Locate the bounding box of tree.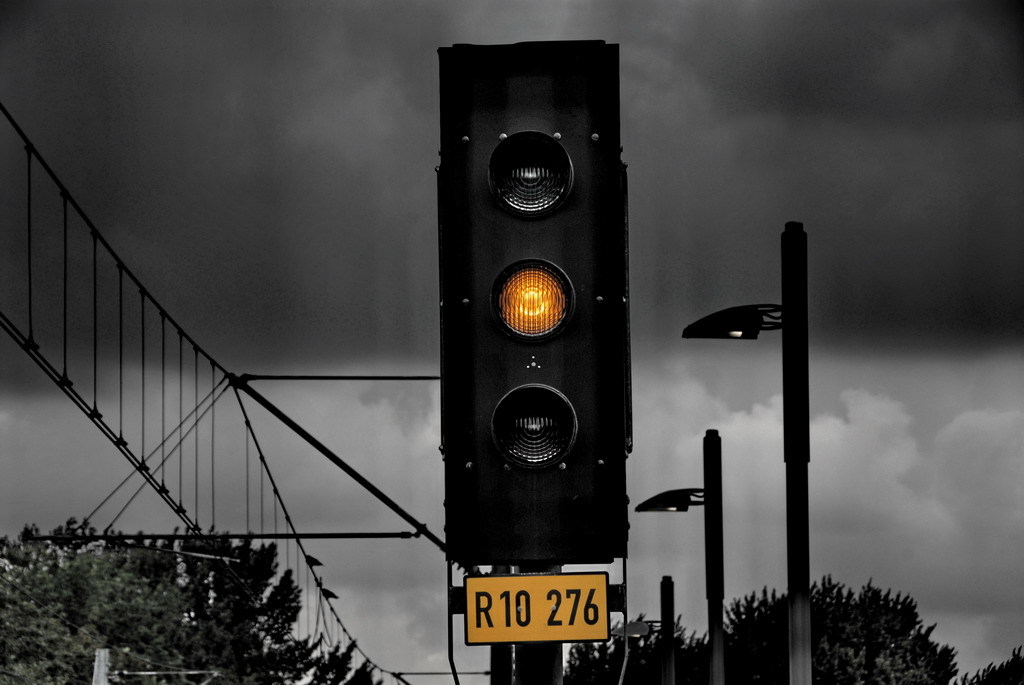
Bounding box: rect(0, 512, 382, 684).
